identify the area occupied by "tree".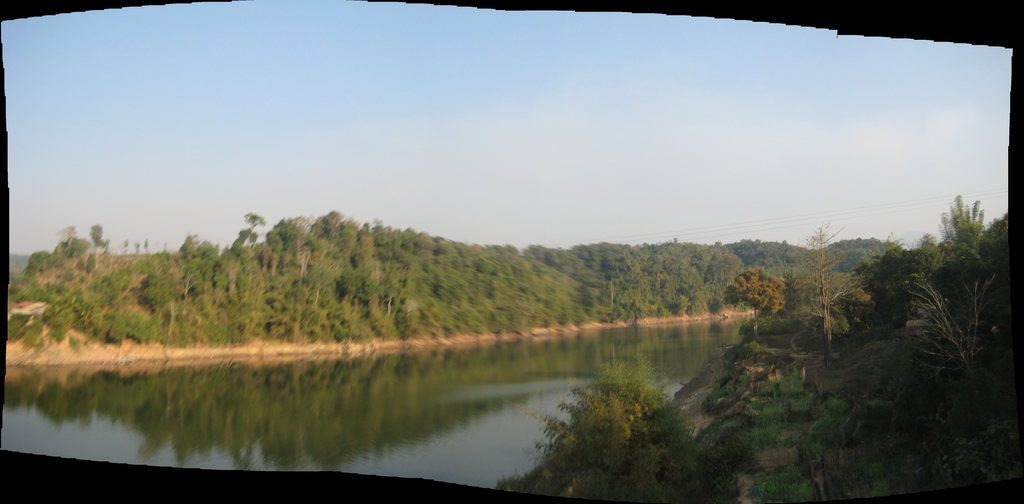
Area: <region>845, 241, 1005, 435</region>.
